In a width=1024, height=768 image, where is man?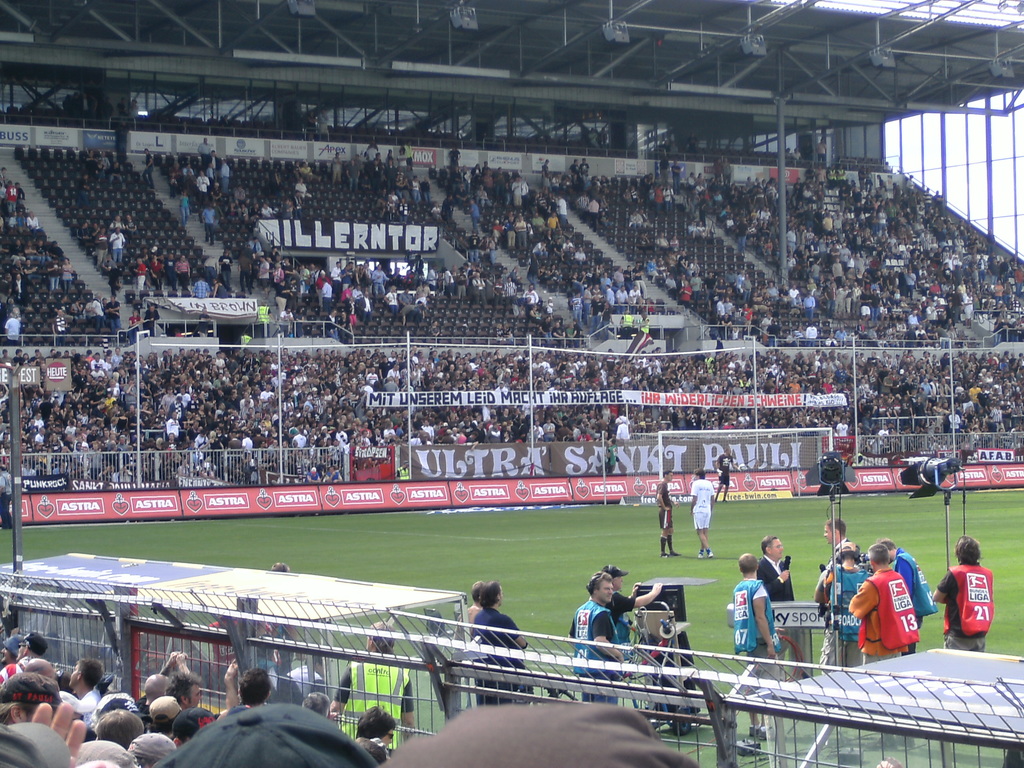
region(168, 160, 179, 179).
